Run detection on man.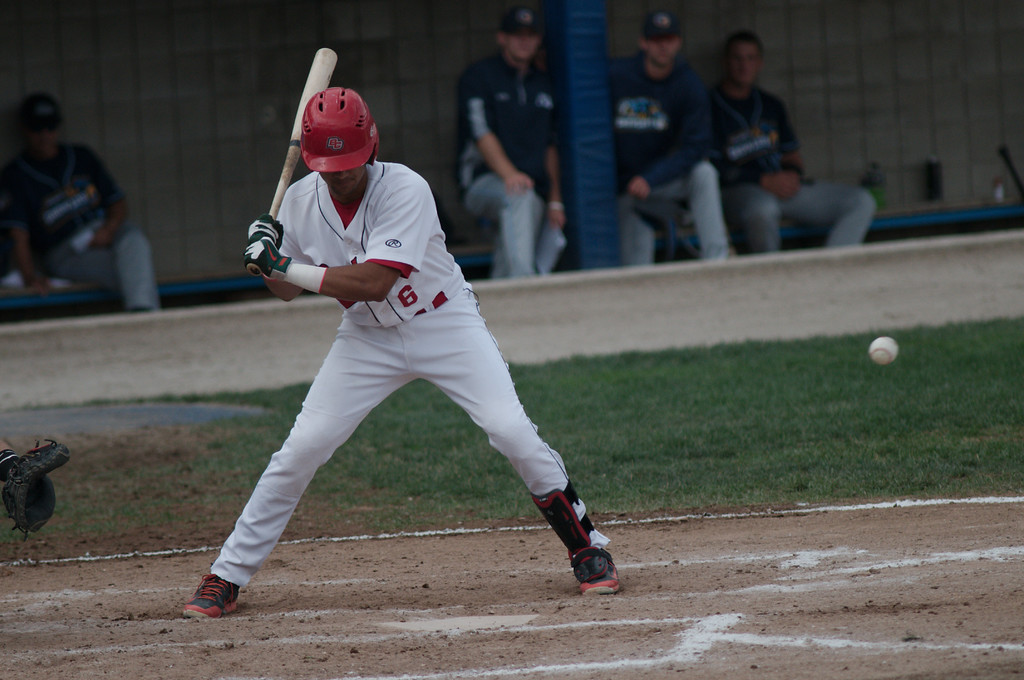
Result: x1=0, y1=91, x2=155, y2=318.
